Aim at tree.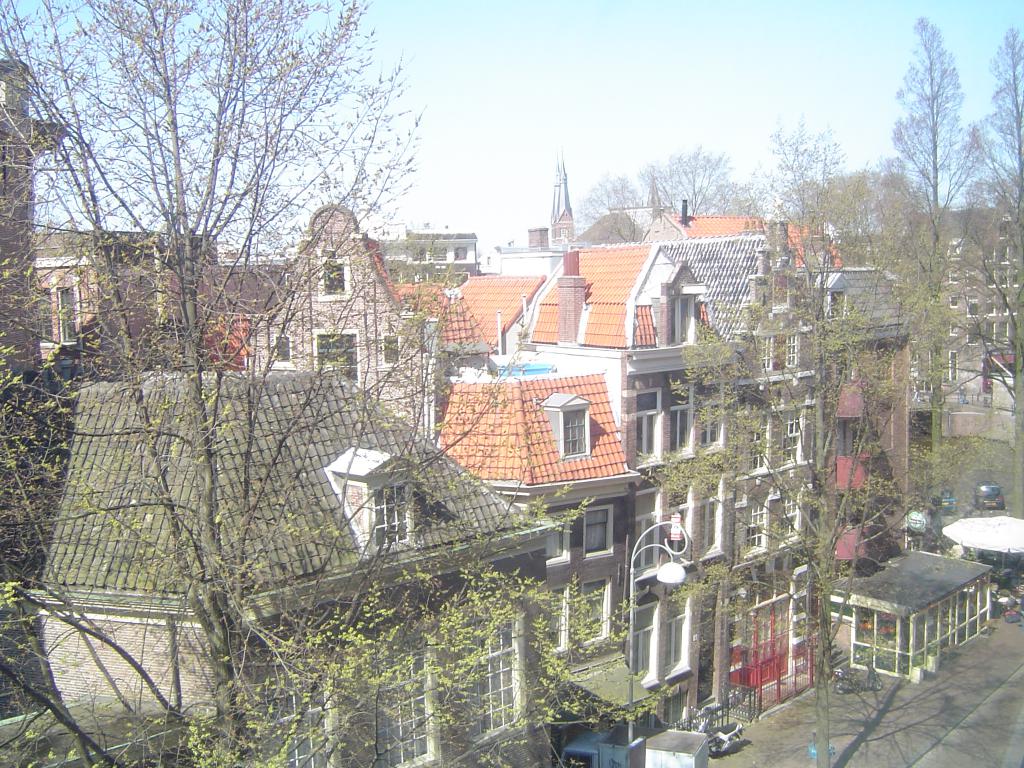
Aimed at (x1=656, y1=145, x2=758, y2=225).
